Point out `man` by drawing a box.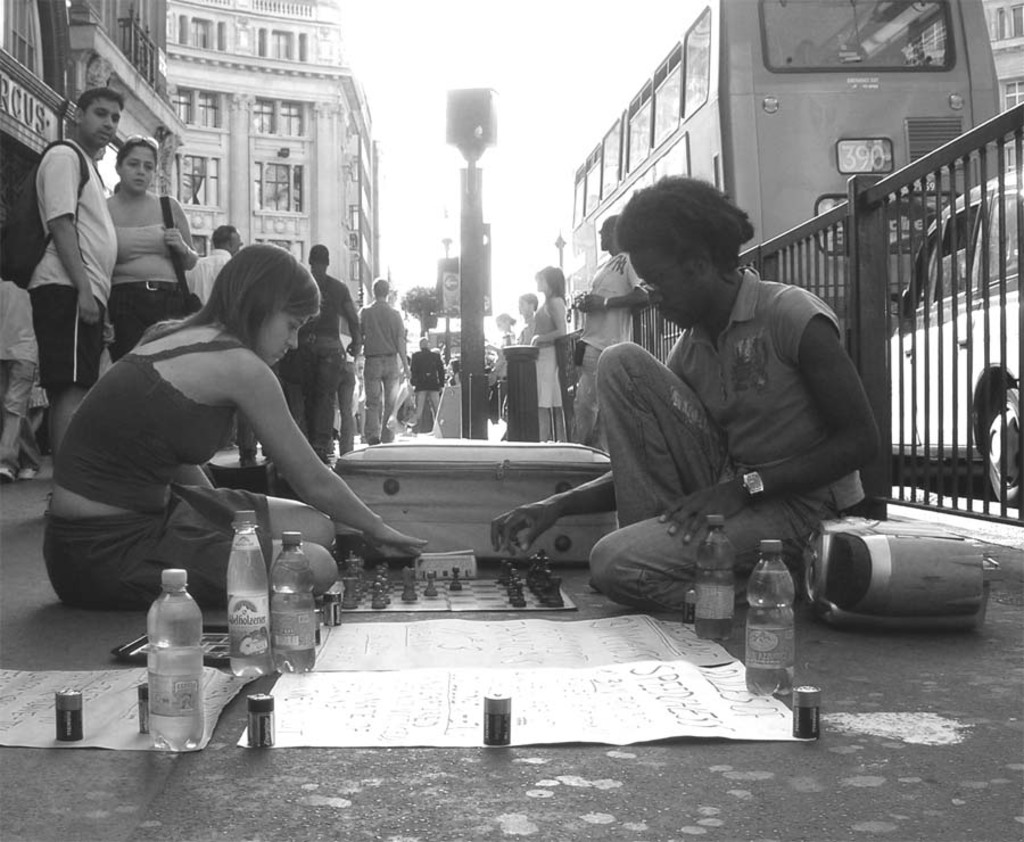
(556, 188, 650, 447).
